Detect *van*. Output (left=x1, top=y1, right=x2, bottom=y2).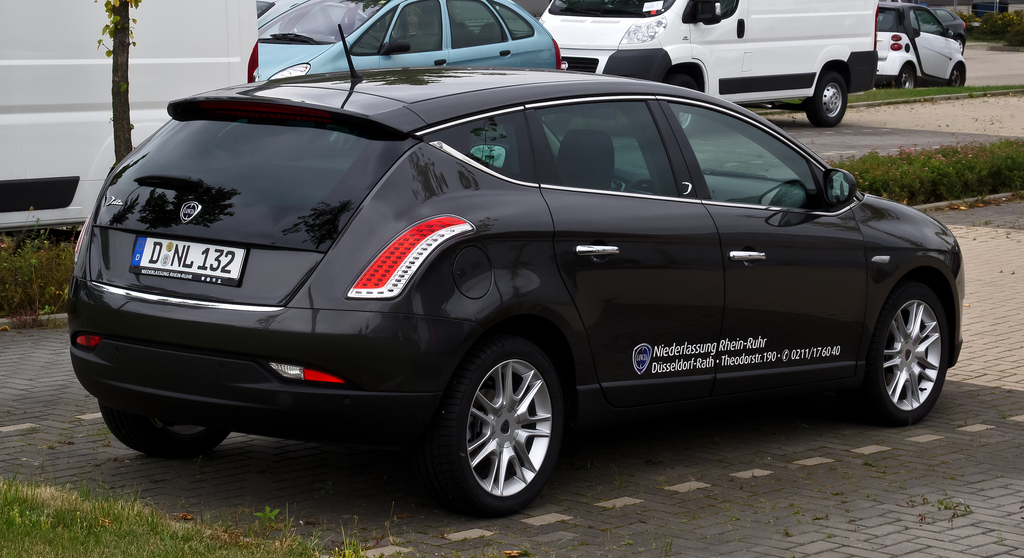
(left=0, top=0, right=260, bottom=227).
